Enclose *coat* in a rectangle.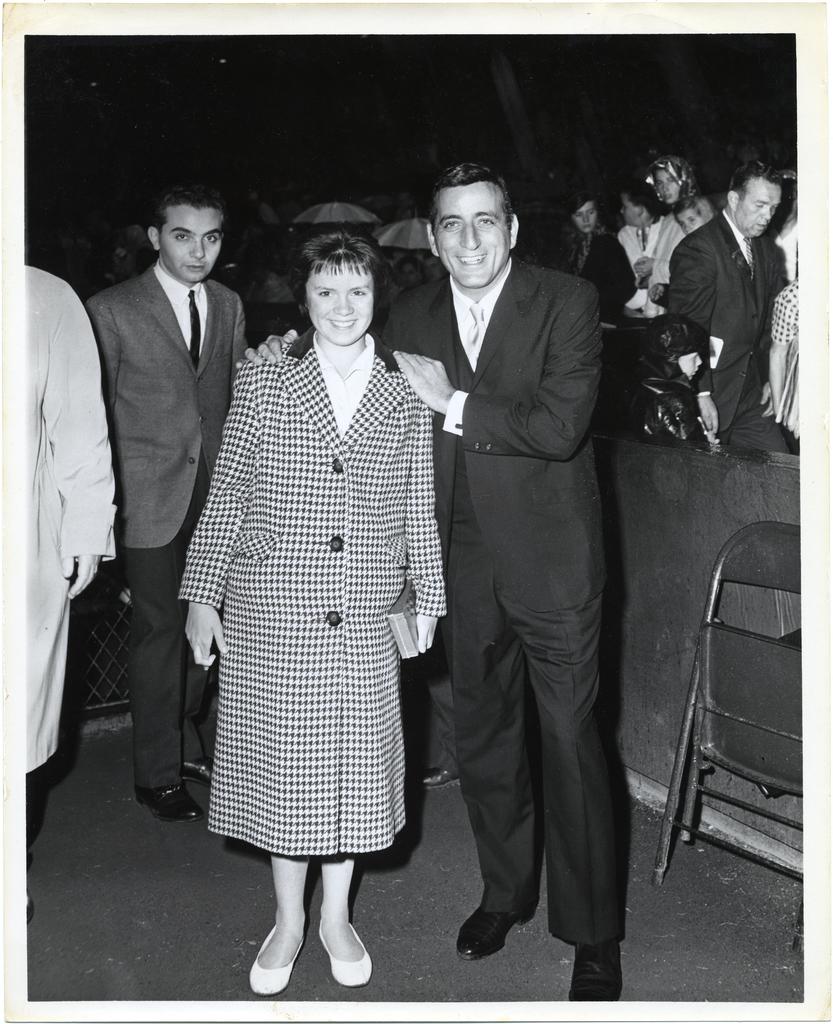
bbox(169, 224, 458, 911).
